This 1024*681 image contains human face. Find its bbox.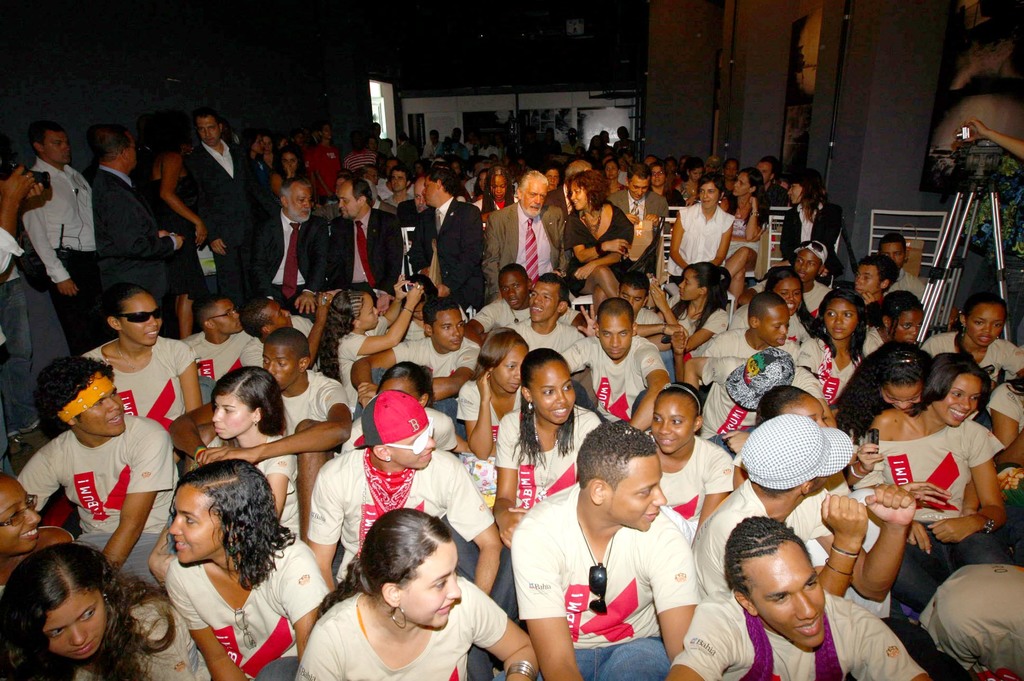
(620, 289, 644, 314).
